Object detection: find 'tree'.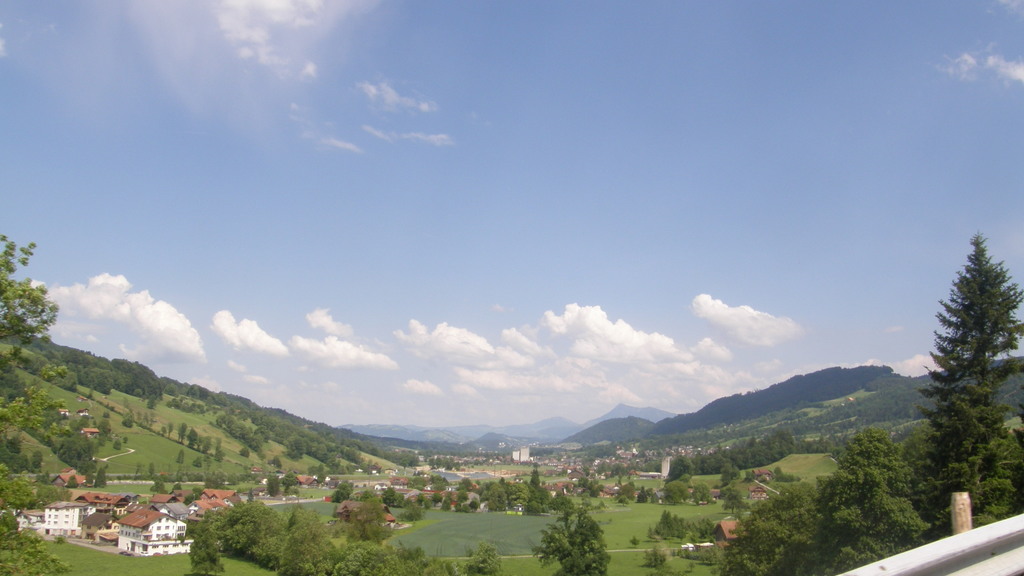
[268, 470, 282, 498].
